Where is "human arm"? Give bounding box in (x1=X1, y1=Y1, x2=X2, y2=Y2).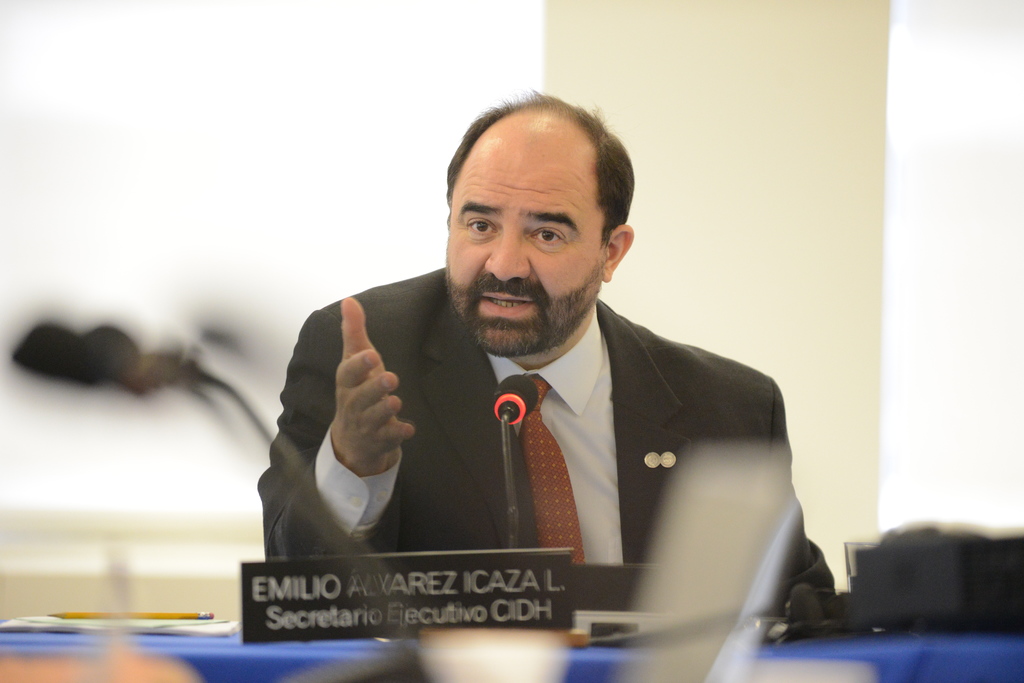
(x1=693, y1=378, x2=843, y2=632).
